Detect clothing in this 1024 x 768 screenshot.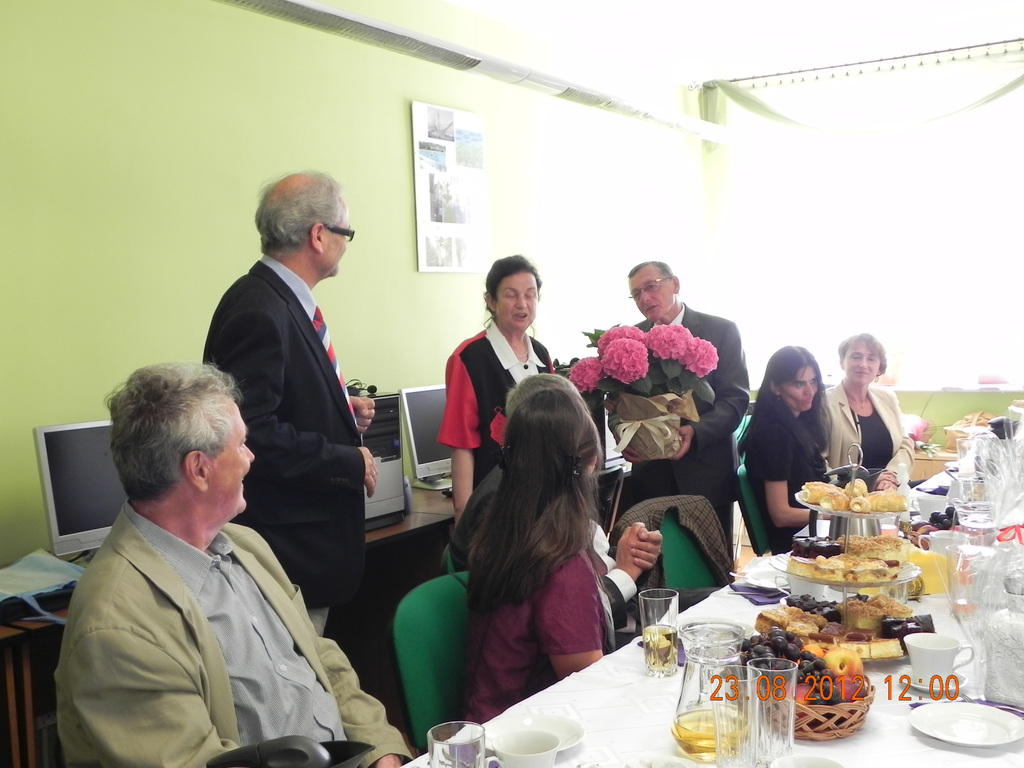
Detection: 464/538/600/710.
